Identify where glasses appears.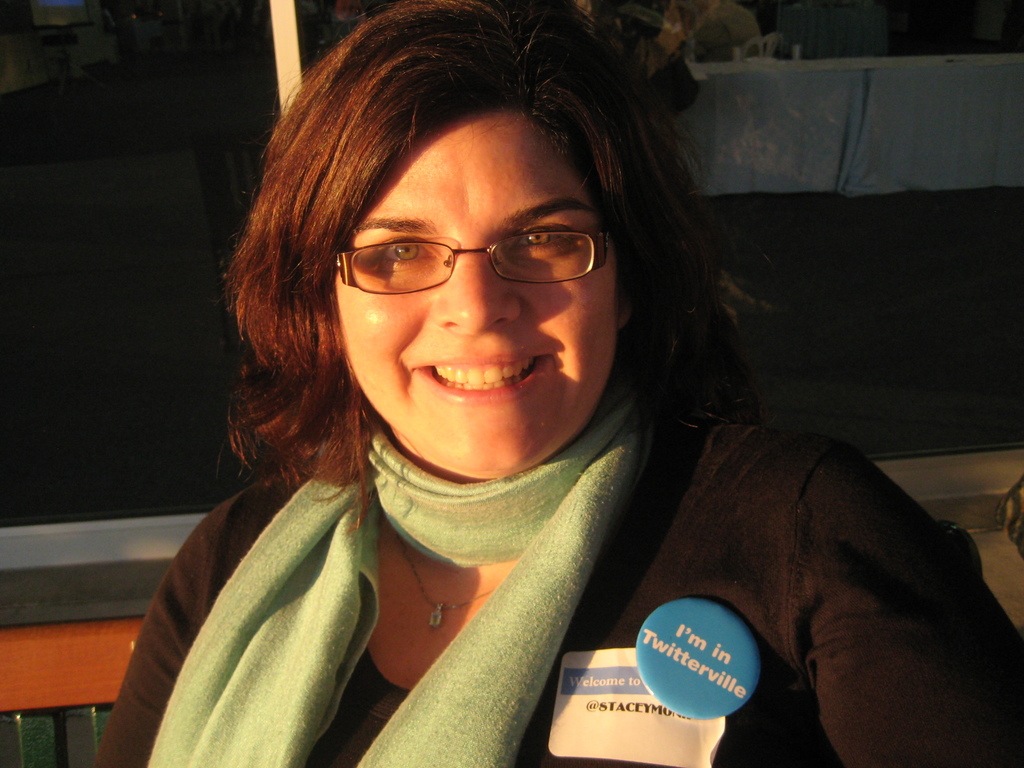
Appears at pyautogui.locateOnScreen(337, 228, 614, 297).
